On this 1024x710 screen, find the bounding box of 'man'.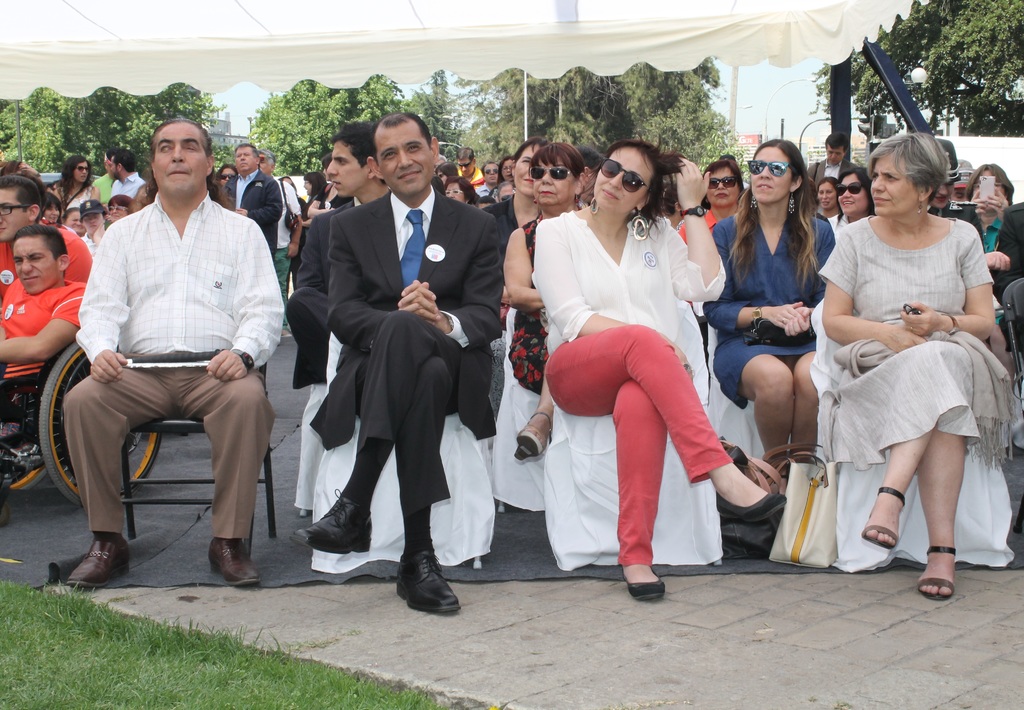
Bounding box: 220:143:285:251.
